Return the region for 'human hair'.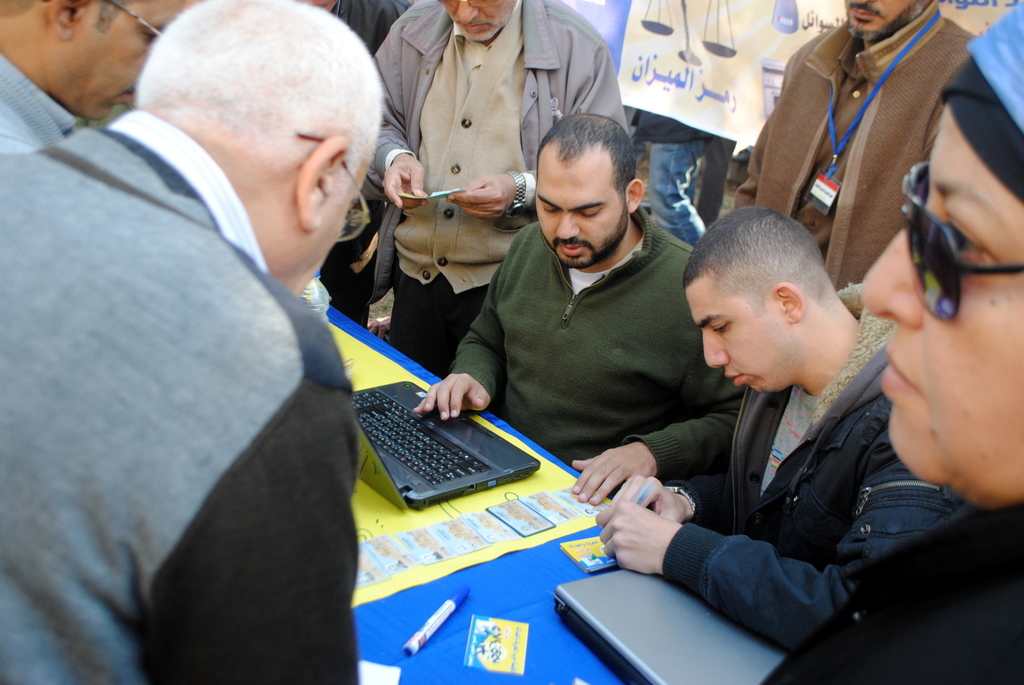
[x1=684, y1=205, x2=841, y2=313].
